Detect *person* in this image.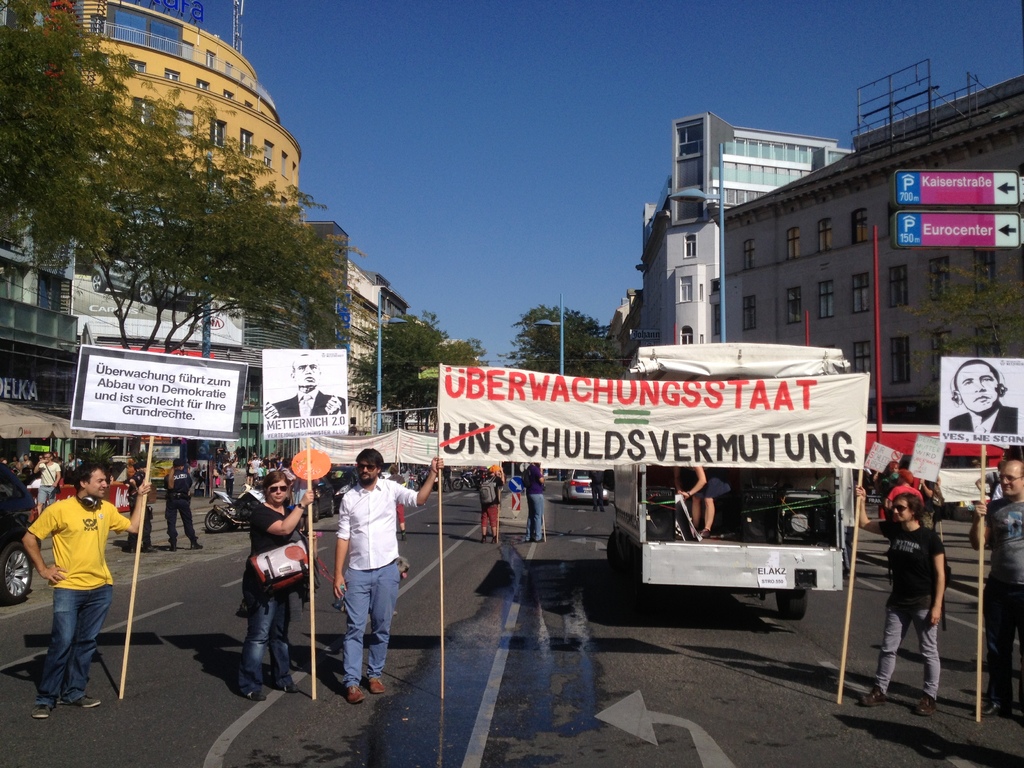
Detection: select_region(480, 466, 504, 545).
